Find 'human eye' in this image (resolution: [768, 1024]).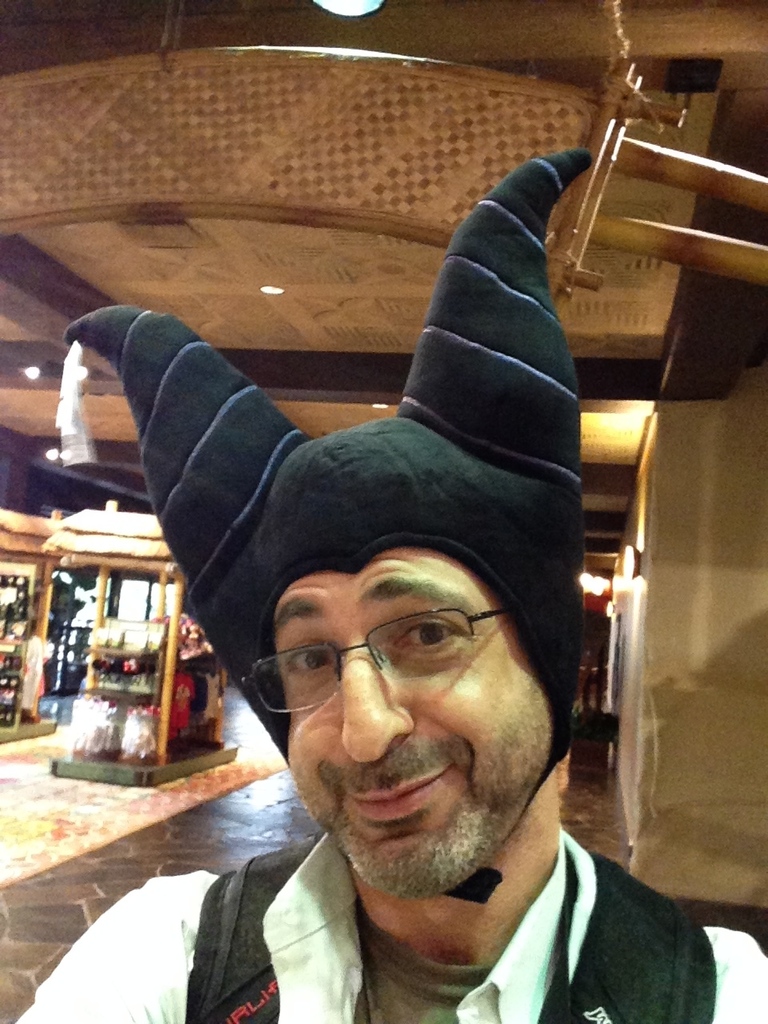
284 642 334 688.
